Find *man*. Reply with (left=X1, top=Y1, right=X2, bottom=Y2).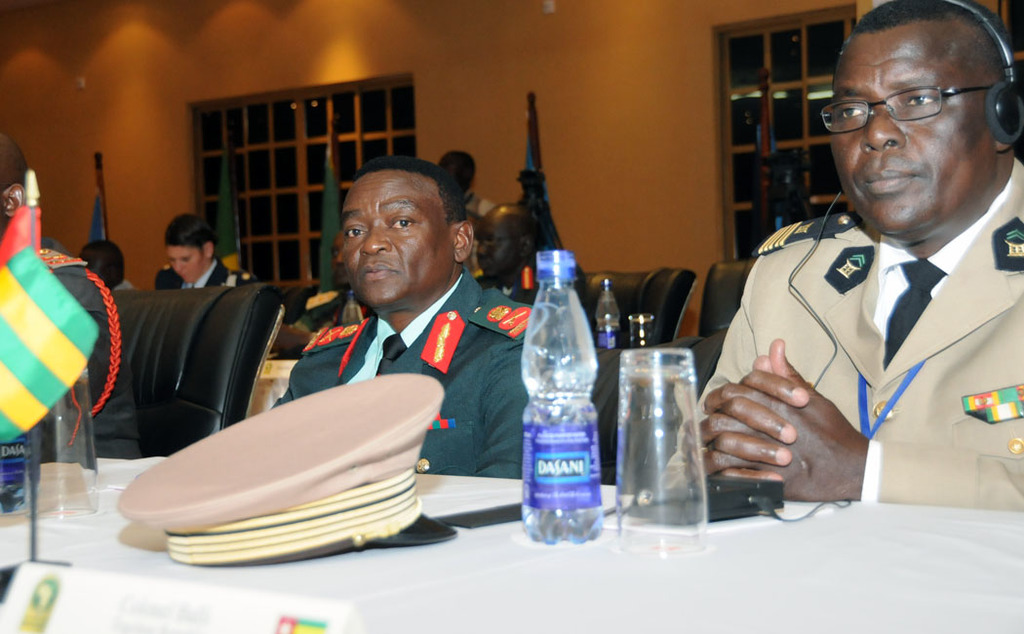
(left=156, top=211, right=262, bottom=297).
